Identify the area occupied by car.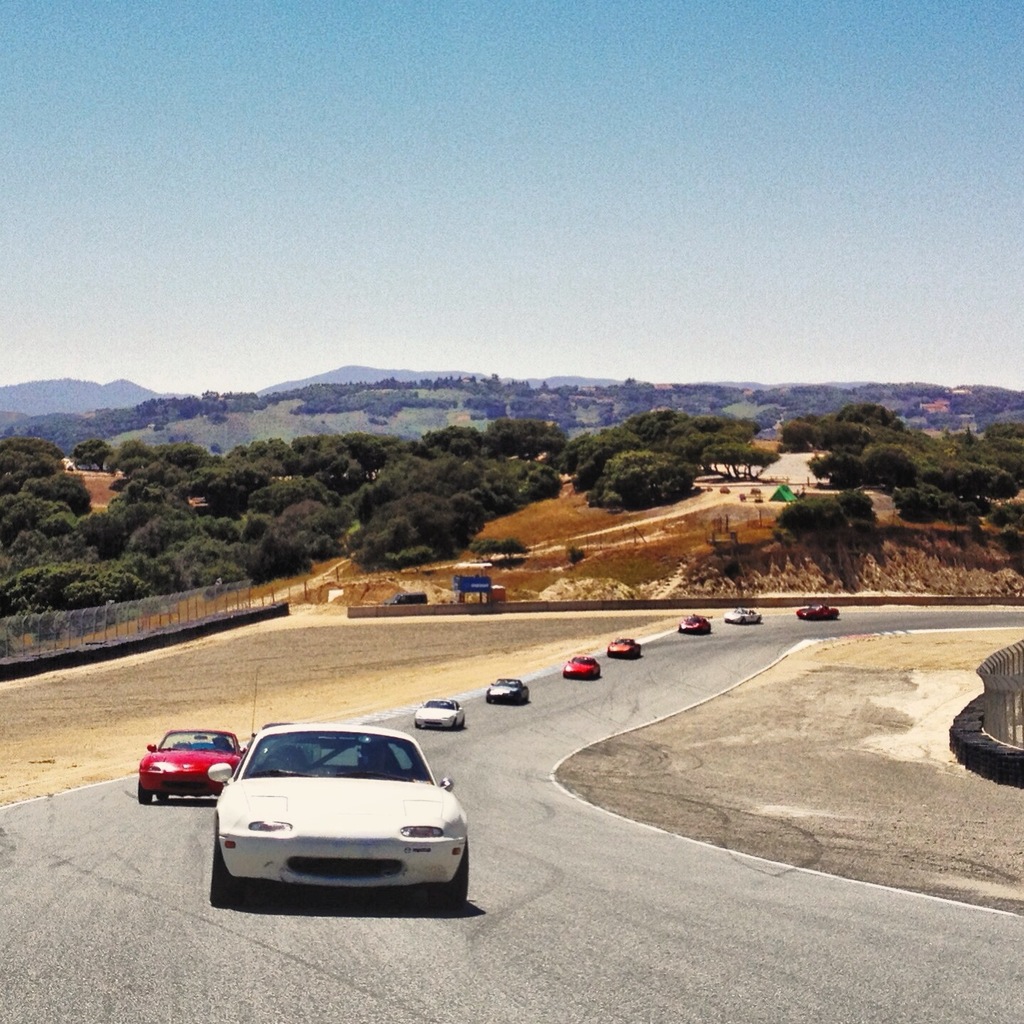
Area: (606,634,643,659).
